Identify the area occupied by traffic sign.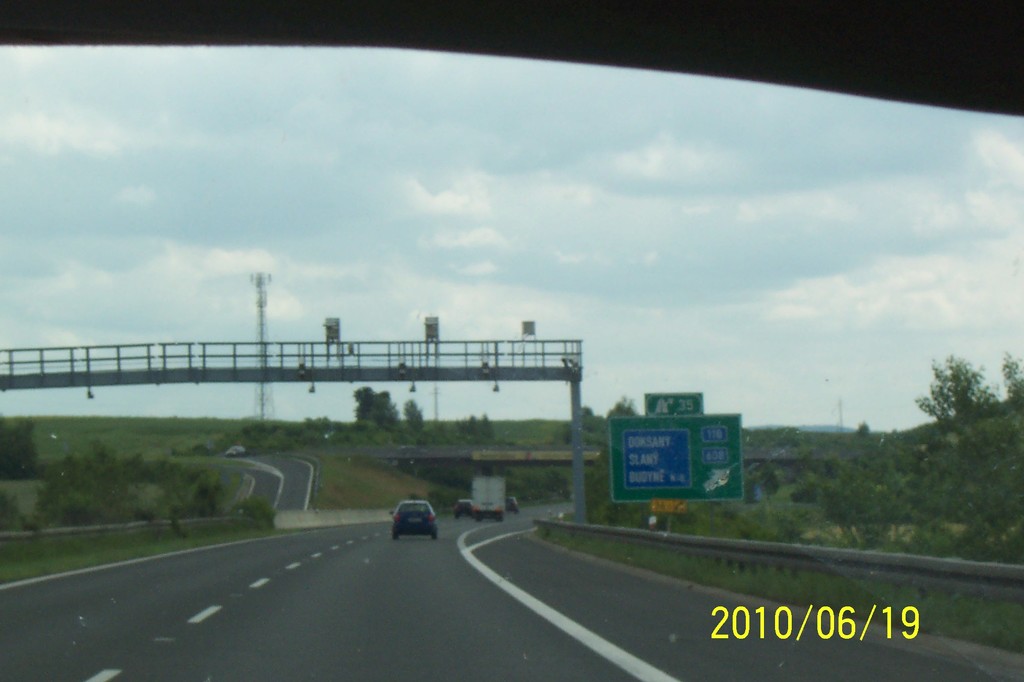
Area: [x1=598, y1=411, x2=746, y2=503].
